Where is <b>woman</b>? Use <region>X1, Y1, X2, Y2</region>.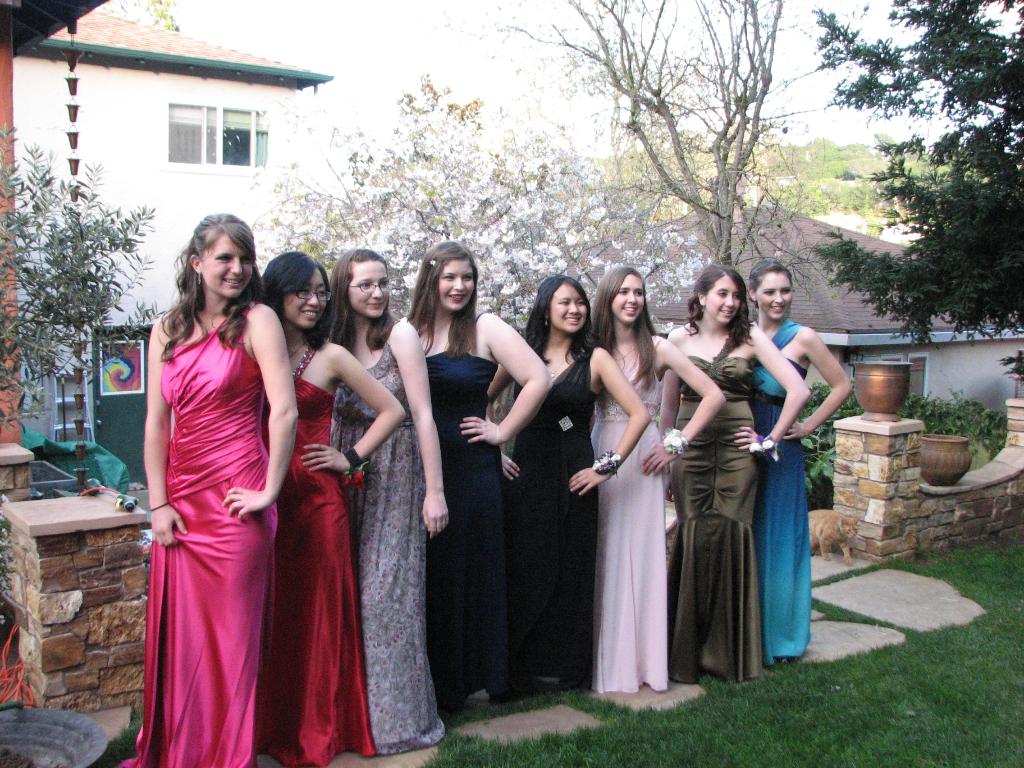
<region>124, 192, 304, 743</region>.
